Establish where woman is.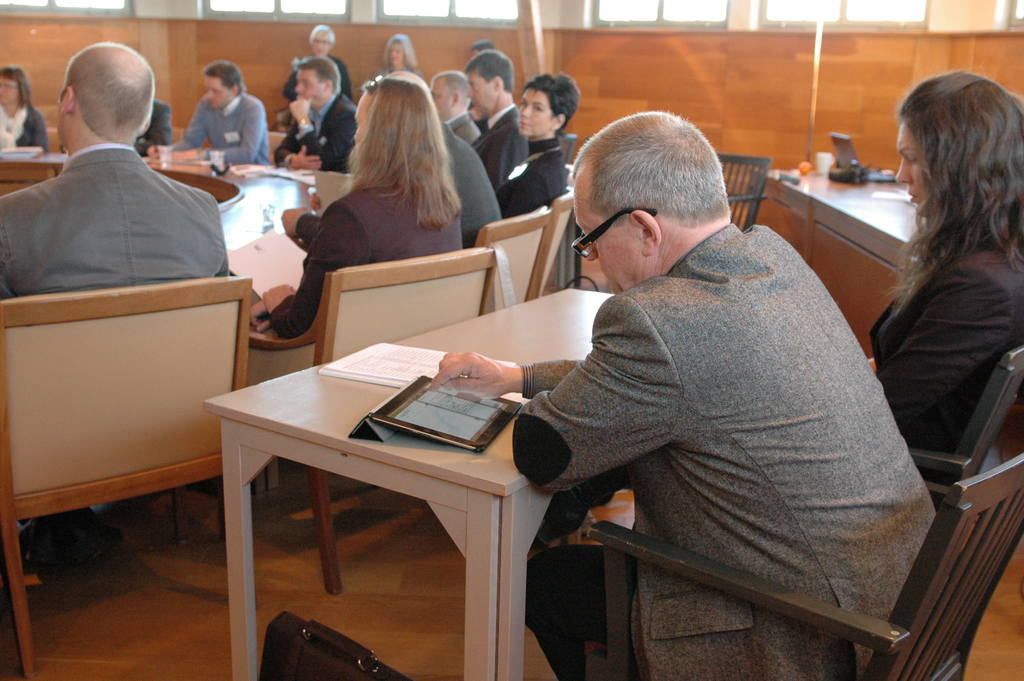
Established at pyautogui.locateOnScreen(856, 65, 1019, 513).
